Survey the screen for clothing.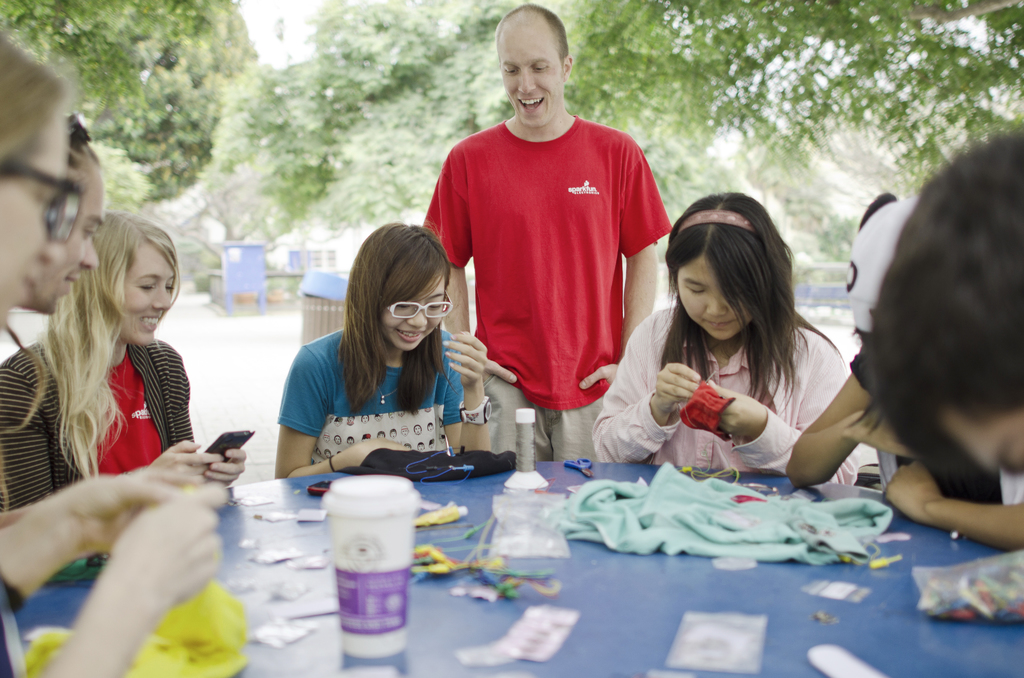
Survey found: <region>886, 414, 1023, 535</region>.
